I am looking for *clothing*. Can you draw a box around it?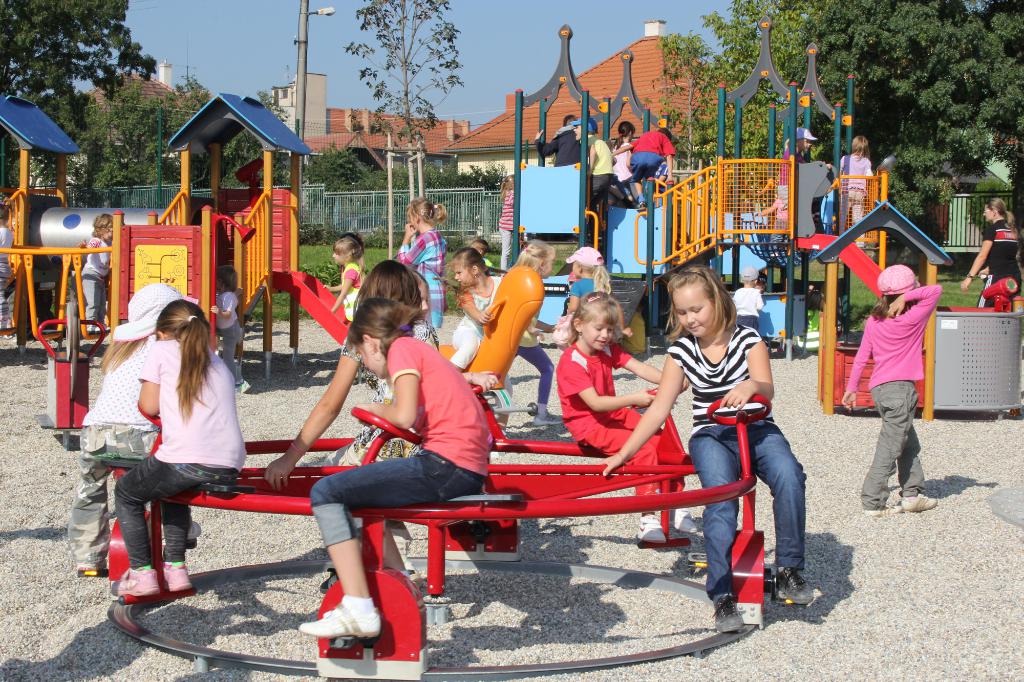
Sure, the bounding box is <region>774, 149, 804, 212</region>.
